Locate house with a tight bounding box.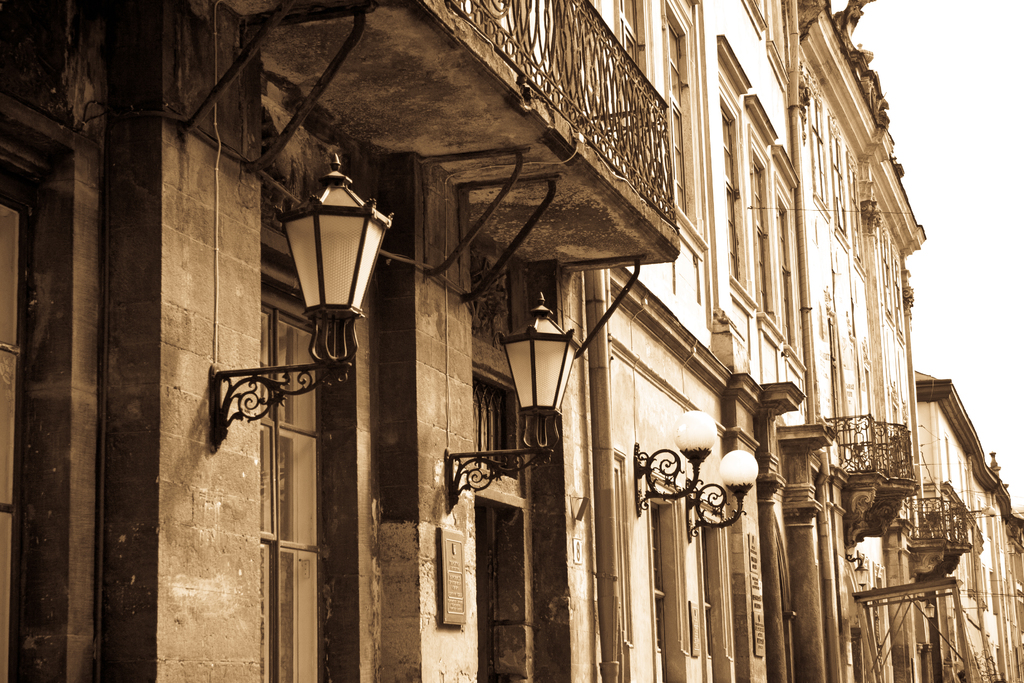
[left=874, top=386, right=1023, bottom=682].
